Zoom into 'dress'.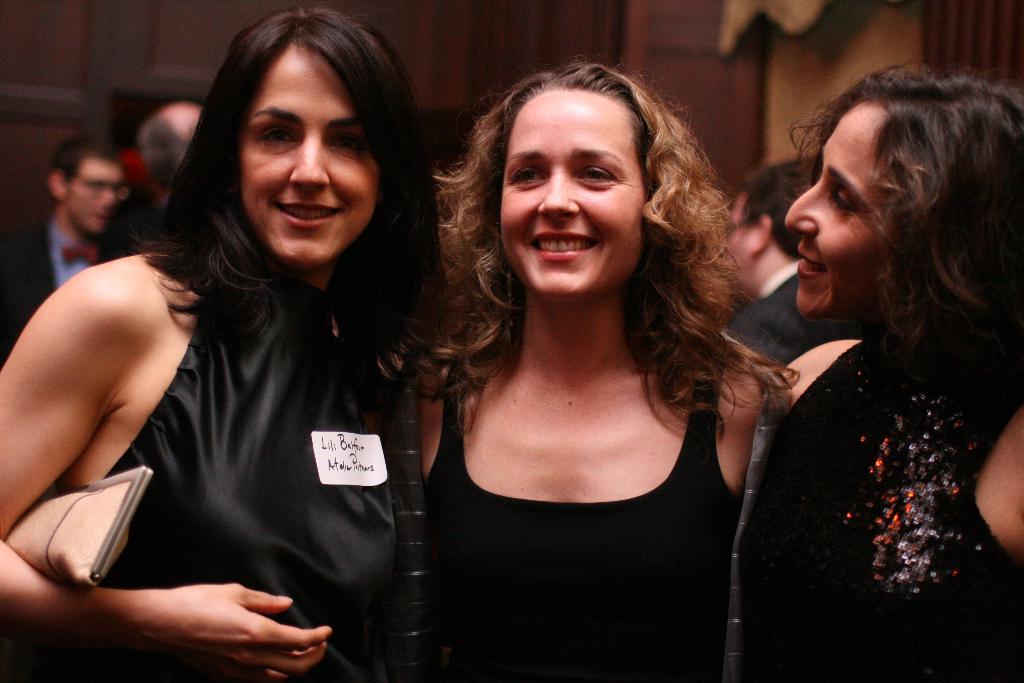
Zoom target: bbox(744, 237, 1002, 654).
